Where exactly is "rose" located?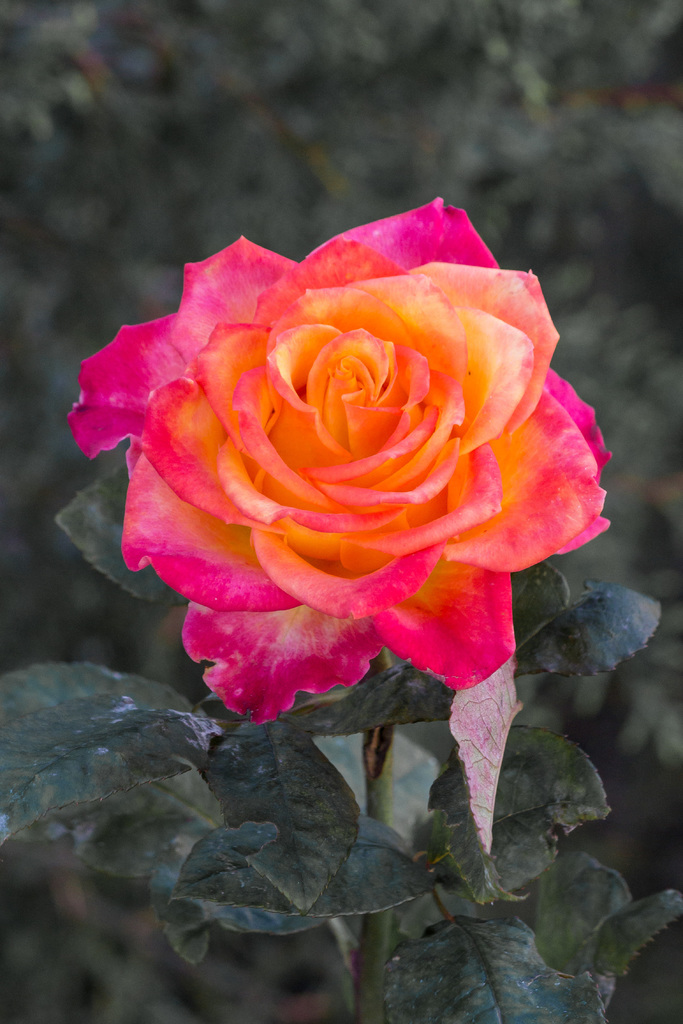
Its bounding box is detection(65, 197, 614, 724).
